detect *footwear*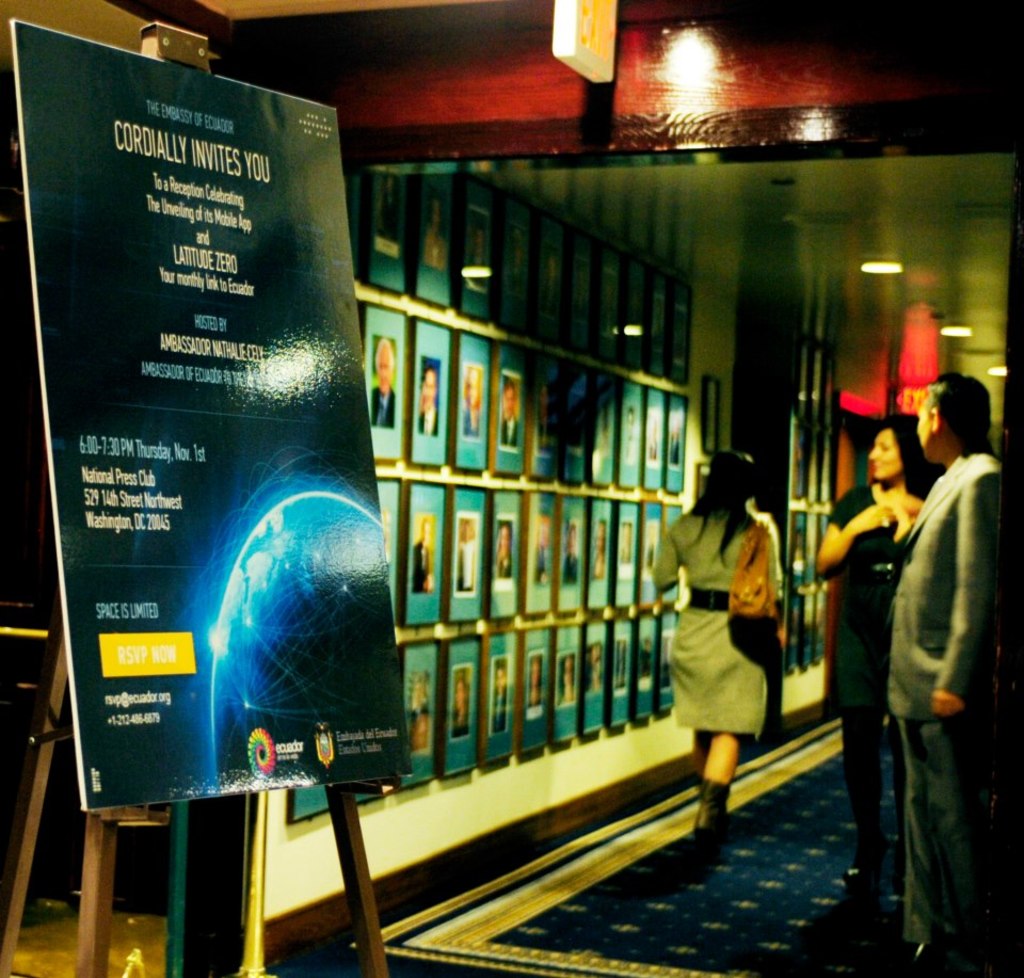
bbox(699, 777, 748, 843)
